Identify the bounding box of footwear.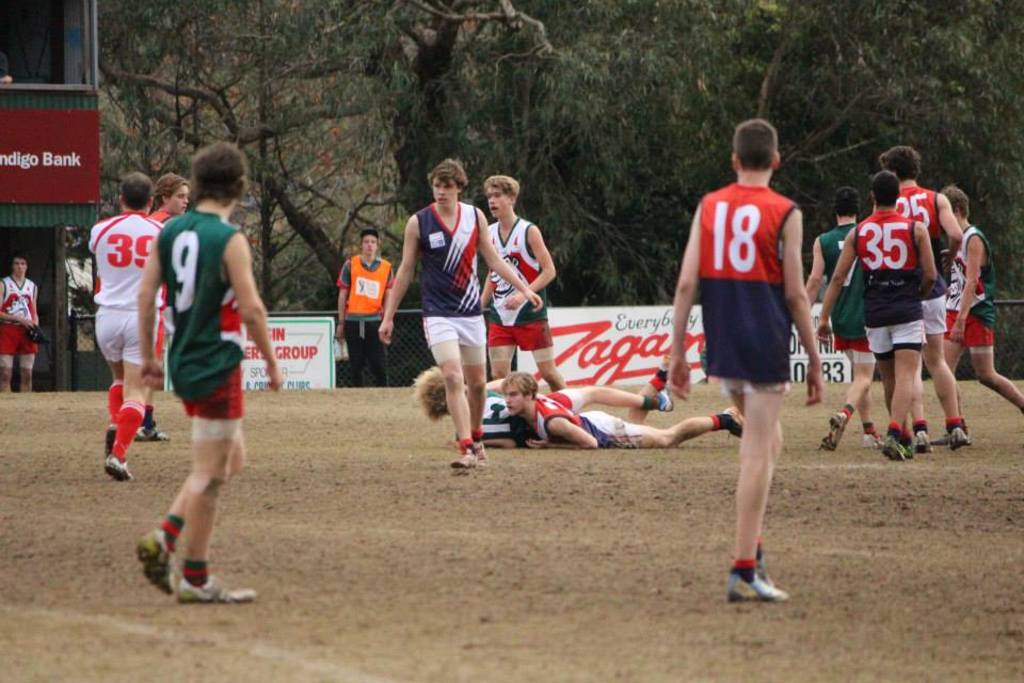
{"x1": 101, "y1": 455, "x2": 134, "y2": 486}.
